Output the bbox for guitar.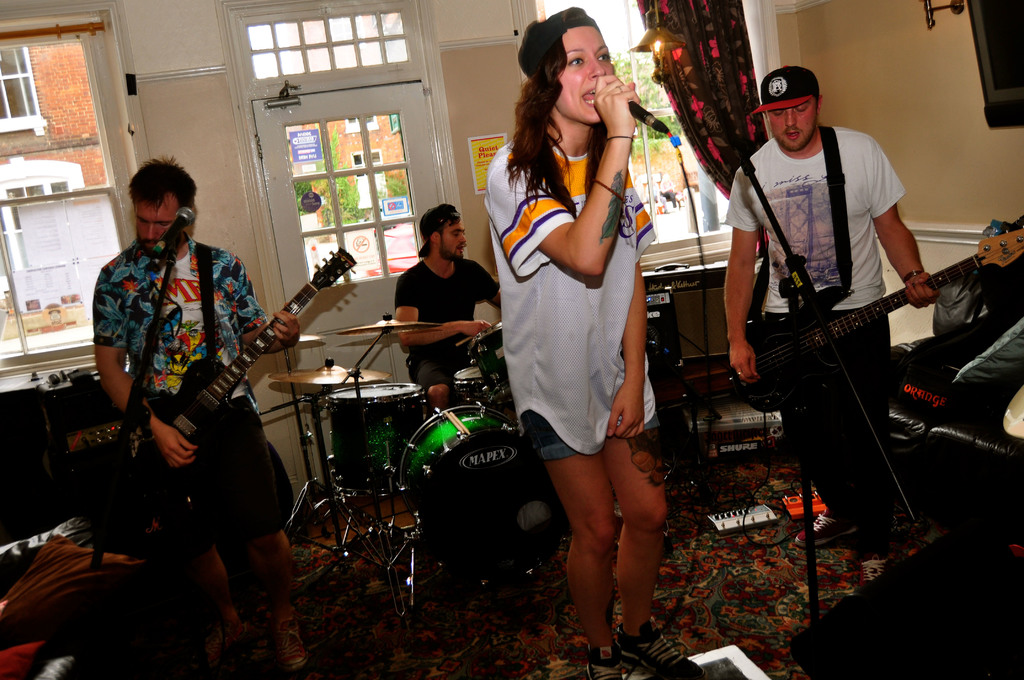
l=77, t=243, r=364, b=526.
